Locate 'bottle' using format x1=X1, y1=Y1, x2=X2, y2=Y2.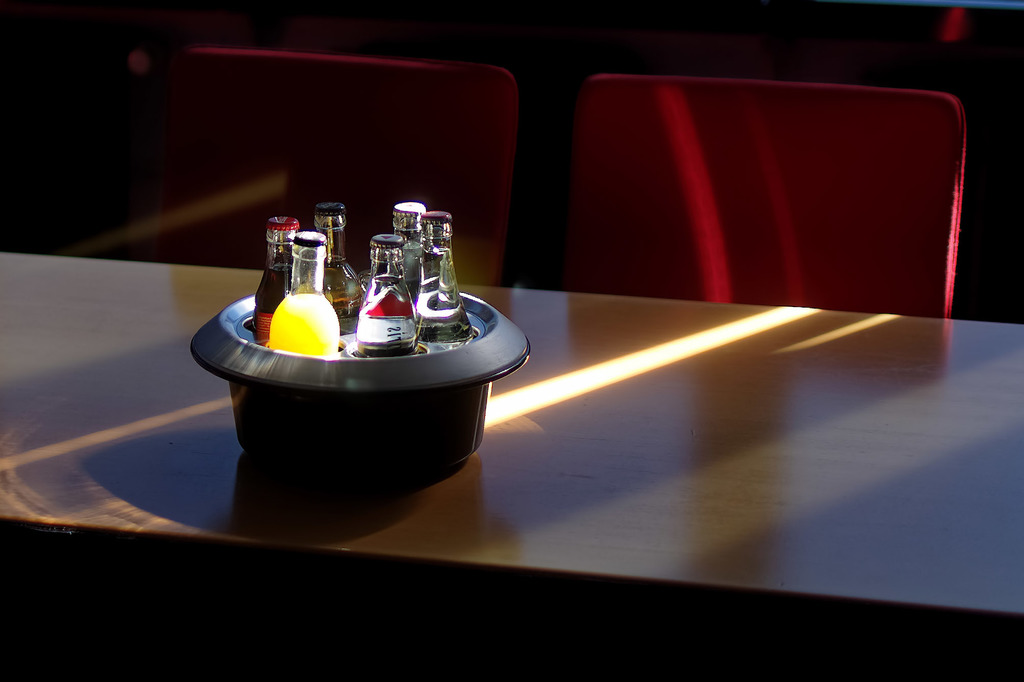
x1=355, y1=231, x2=419, y2=357.
